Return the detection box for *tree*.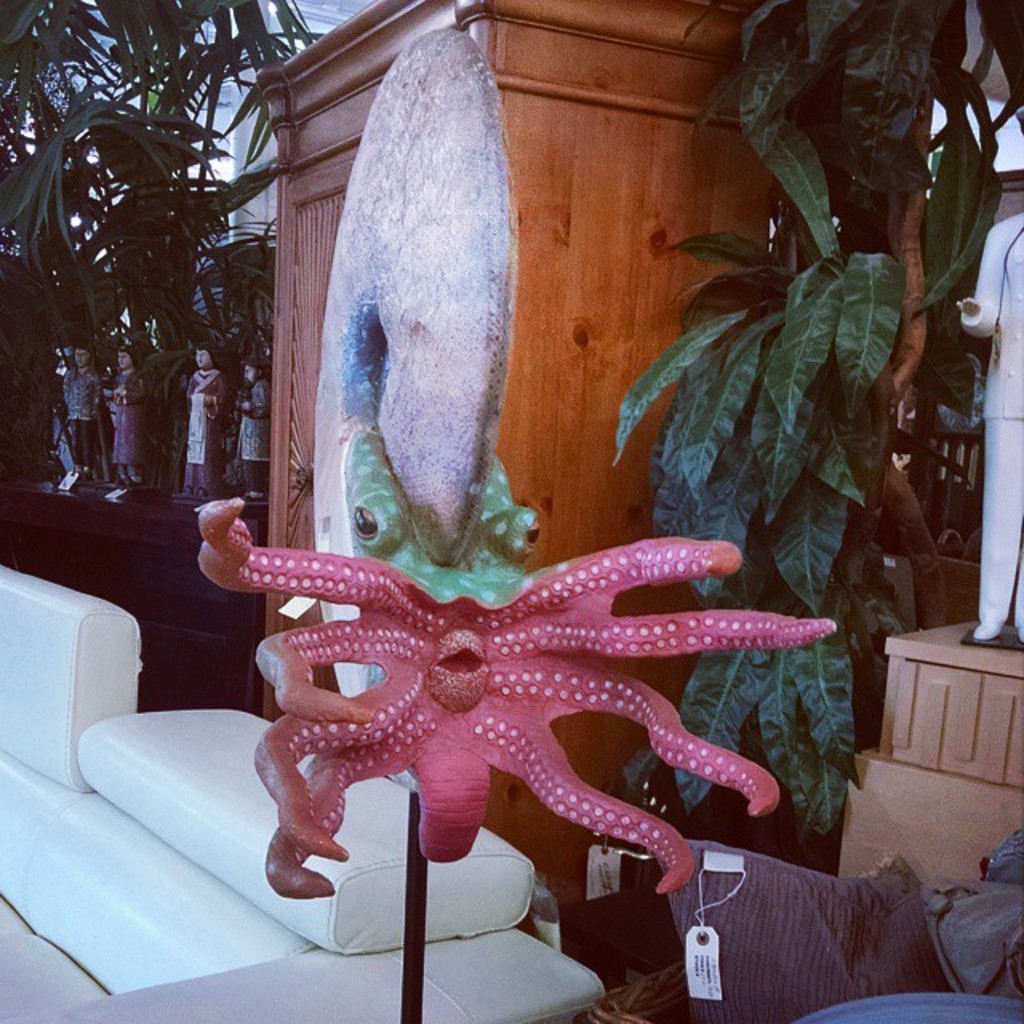
left=8, top=0, right=304, bottom=514.
